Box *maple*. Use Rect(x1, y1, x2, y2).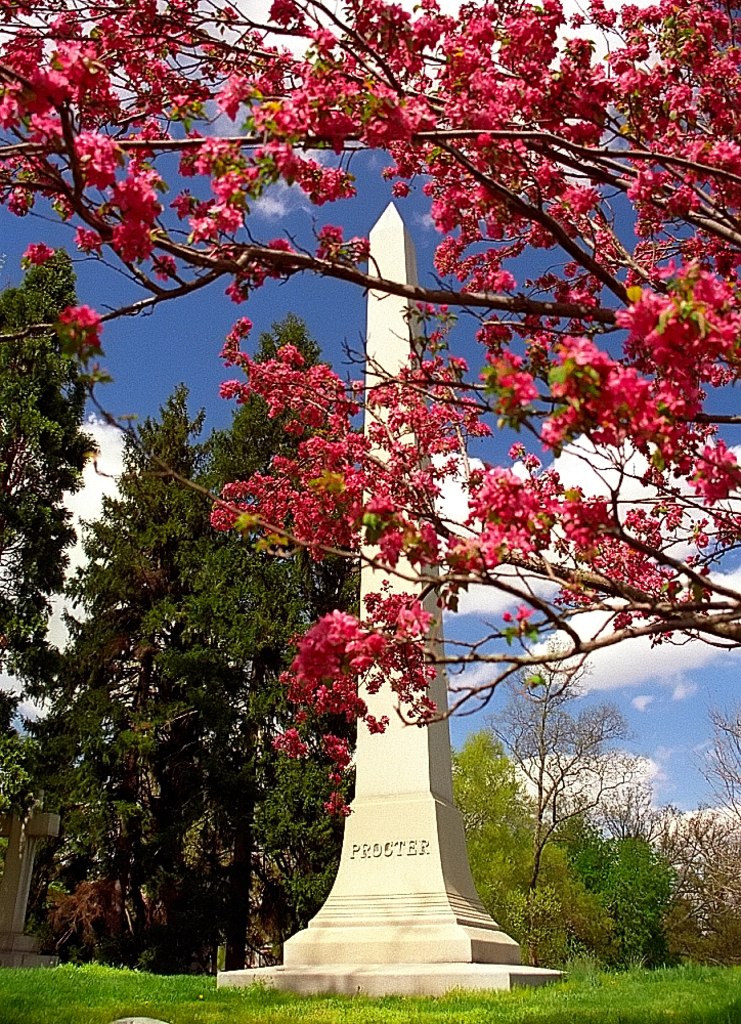
Rect(63, 374, 245, 942).
